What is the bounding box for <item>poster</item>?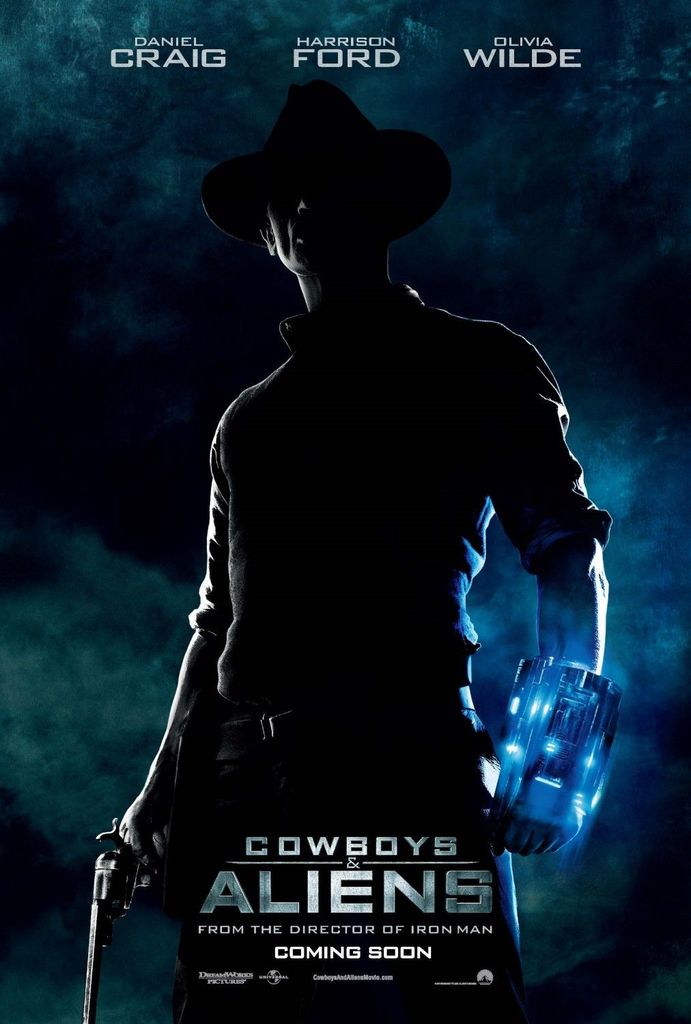
box=[0, 0, 690, 1023].
